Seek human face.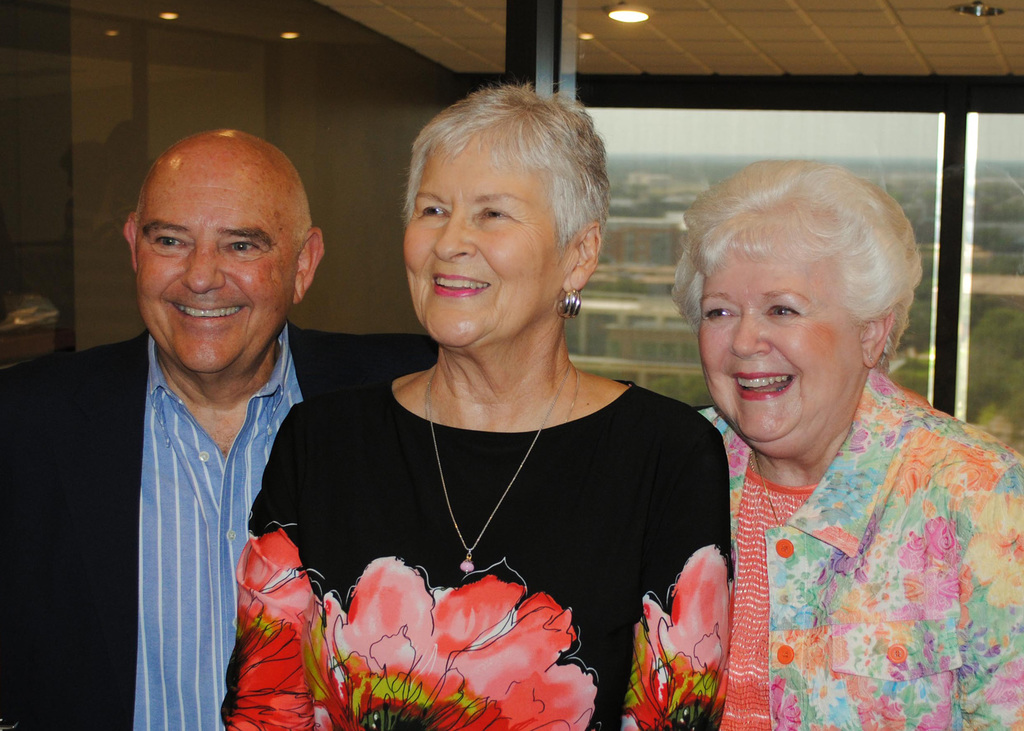
694/225/872/457.
